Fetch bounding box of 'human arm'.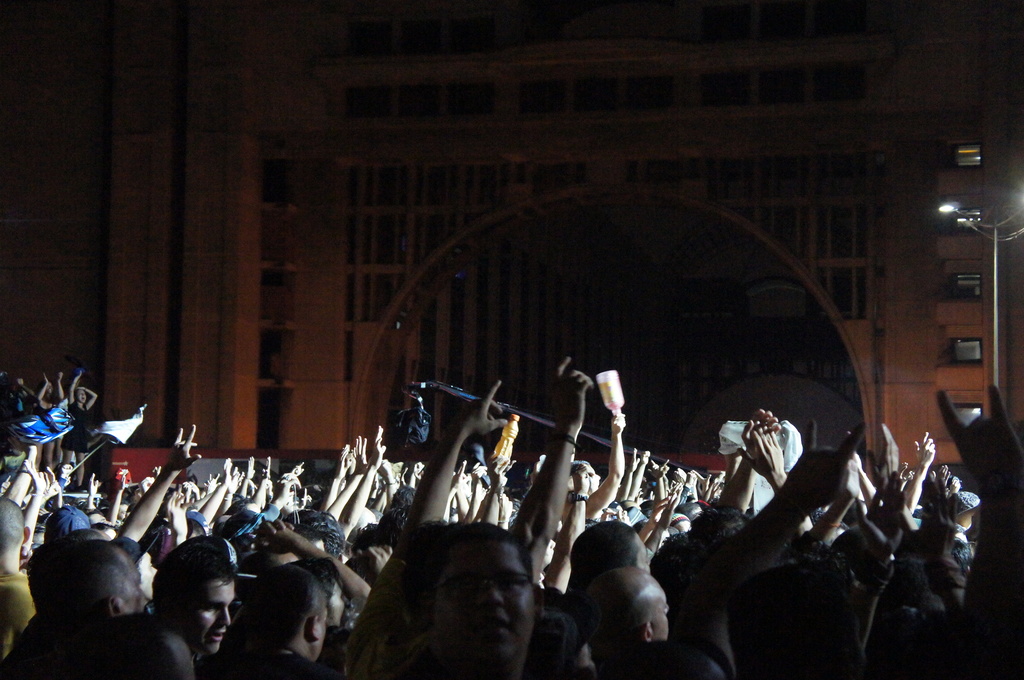
Bbox: [803,460,858,543].
